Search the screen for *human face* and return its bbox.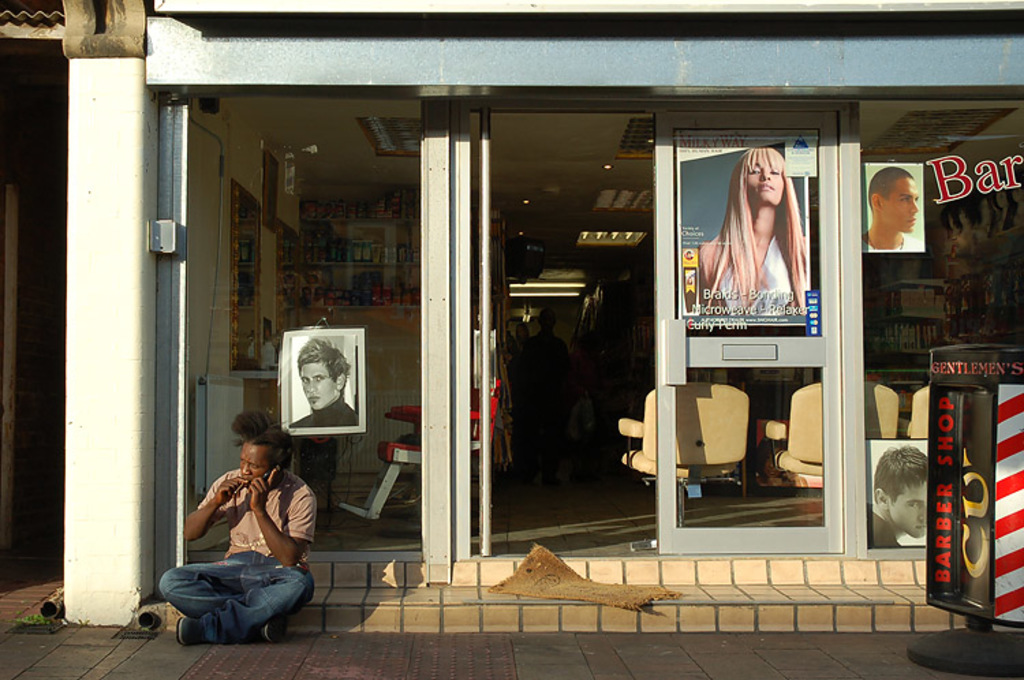
Found: pyautogui.locateOnScreen(744, 164, 786, 209).
